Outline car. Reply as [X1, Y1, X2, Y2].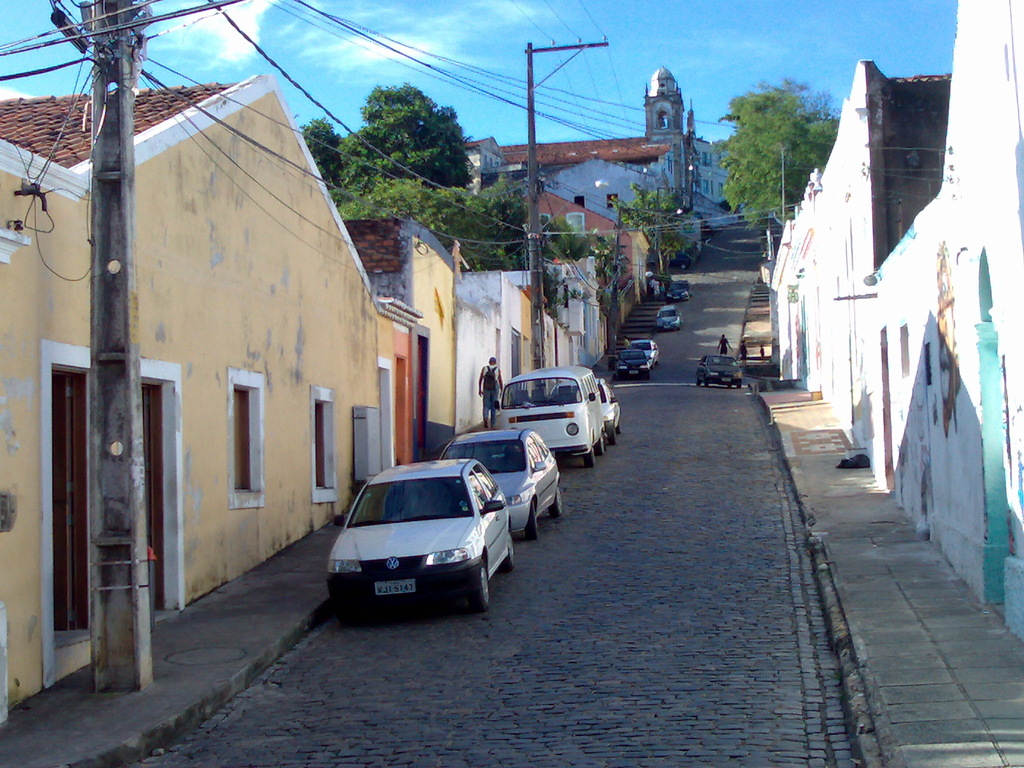
[500, 362, 600, 472].
